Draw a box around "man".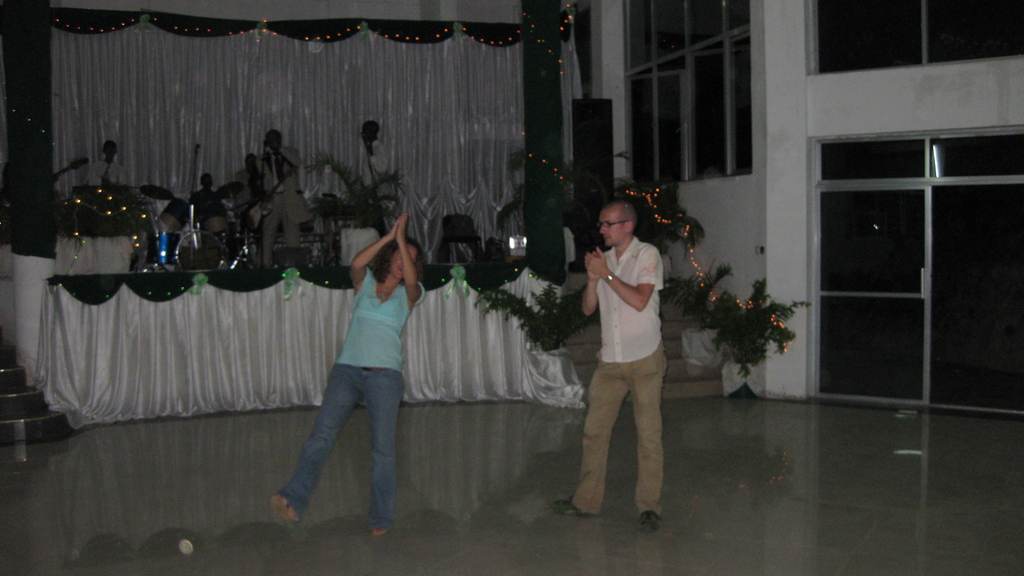
<bbox>564, 181, 689, 522</bbox>.
